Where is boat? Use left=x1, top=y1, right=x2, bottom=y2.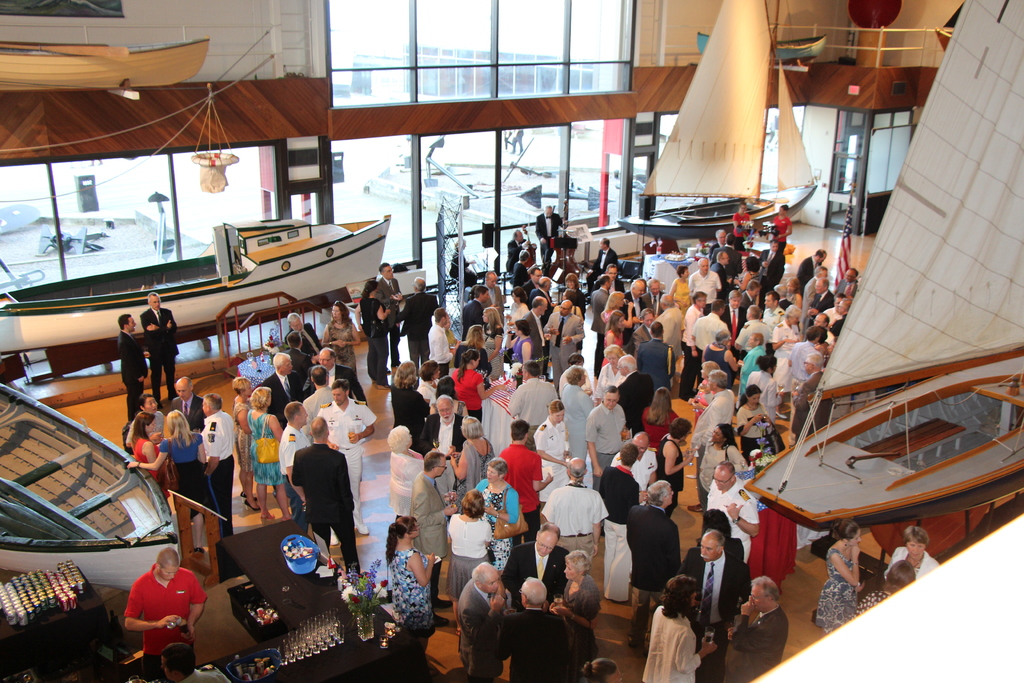
left=732, top=0, right=1023, bottom=532.
